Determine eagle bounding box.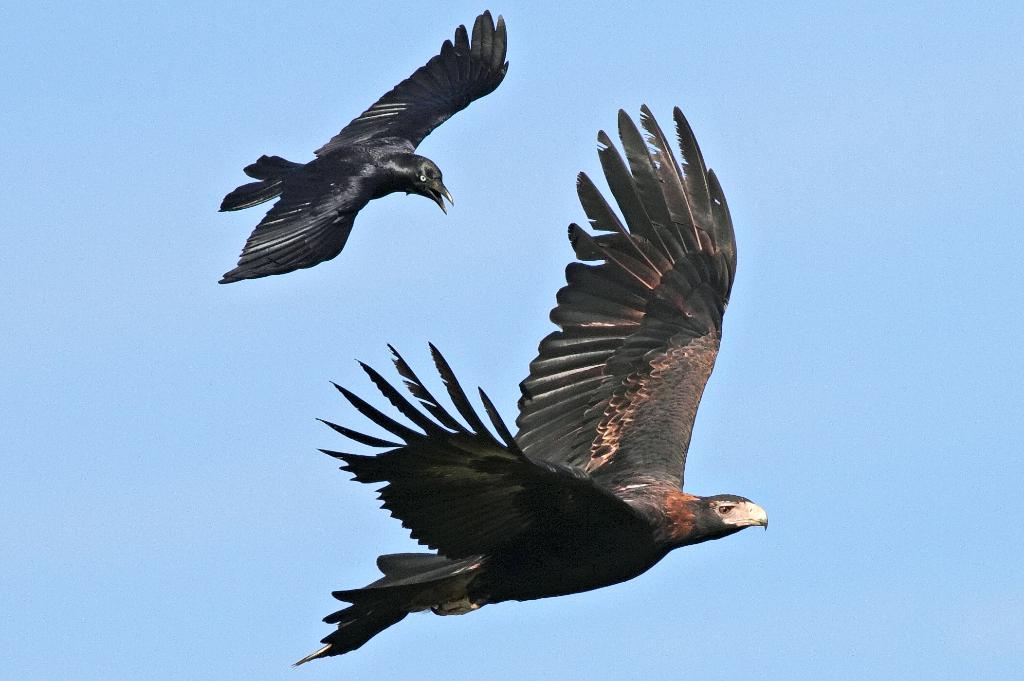
Determined: box(214, 1, 520, 294).
